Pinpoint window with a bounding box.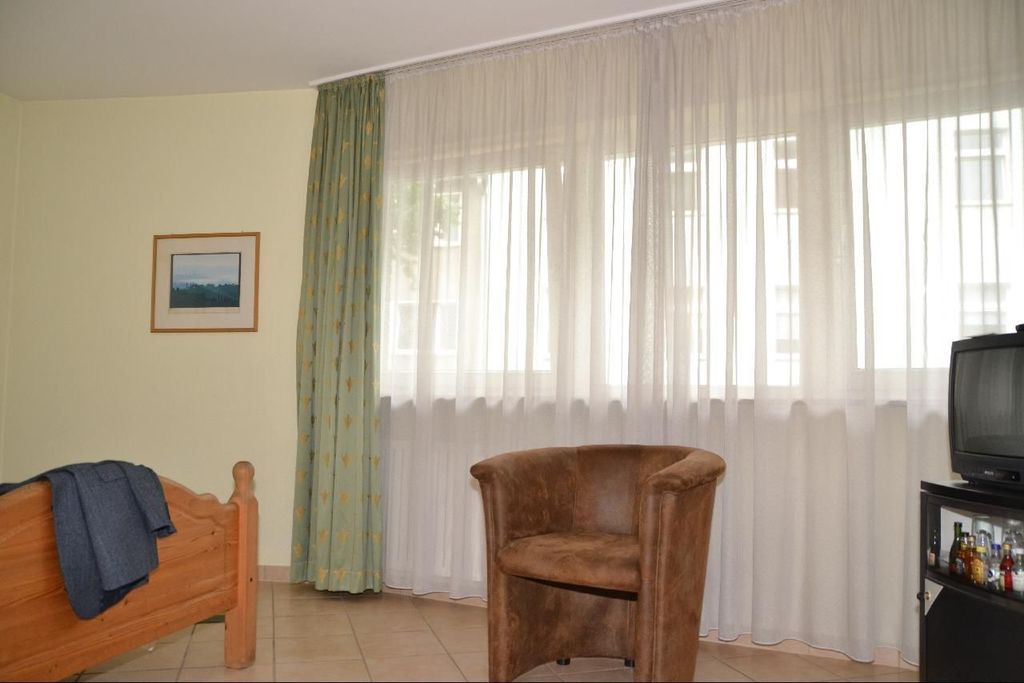
x1=774 y1=283 x2=808 y2=356.
